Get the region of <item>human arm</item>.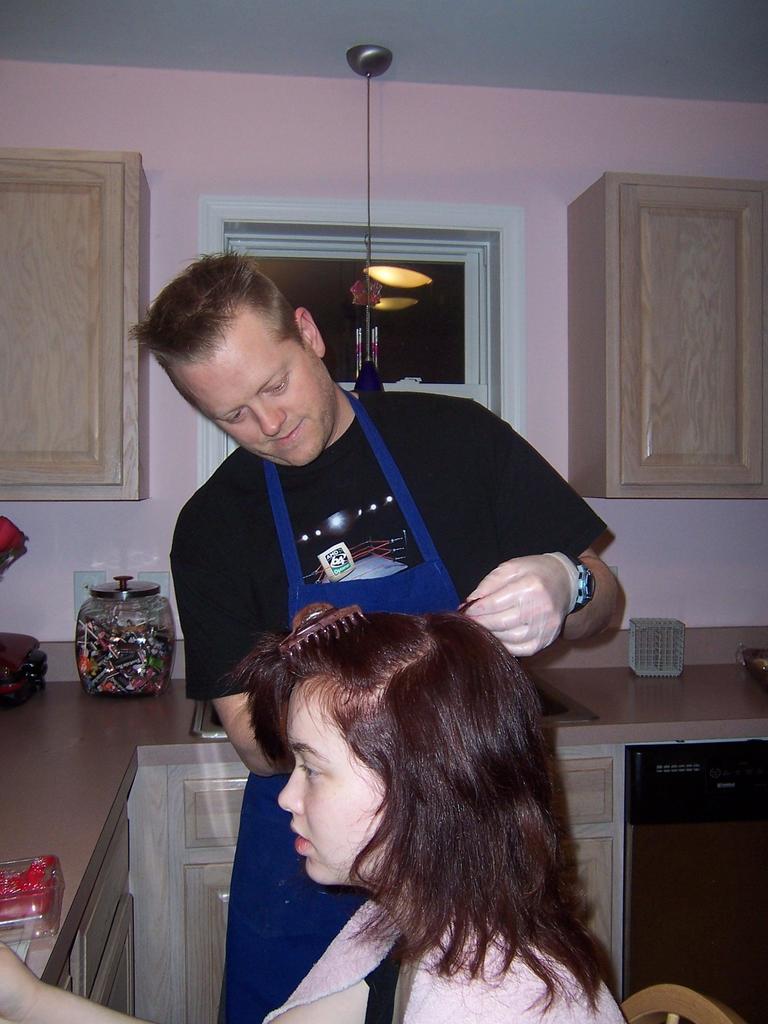
<region>450, 405, 621, 657</region>.
